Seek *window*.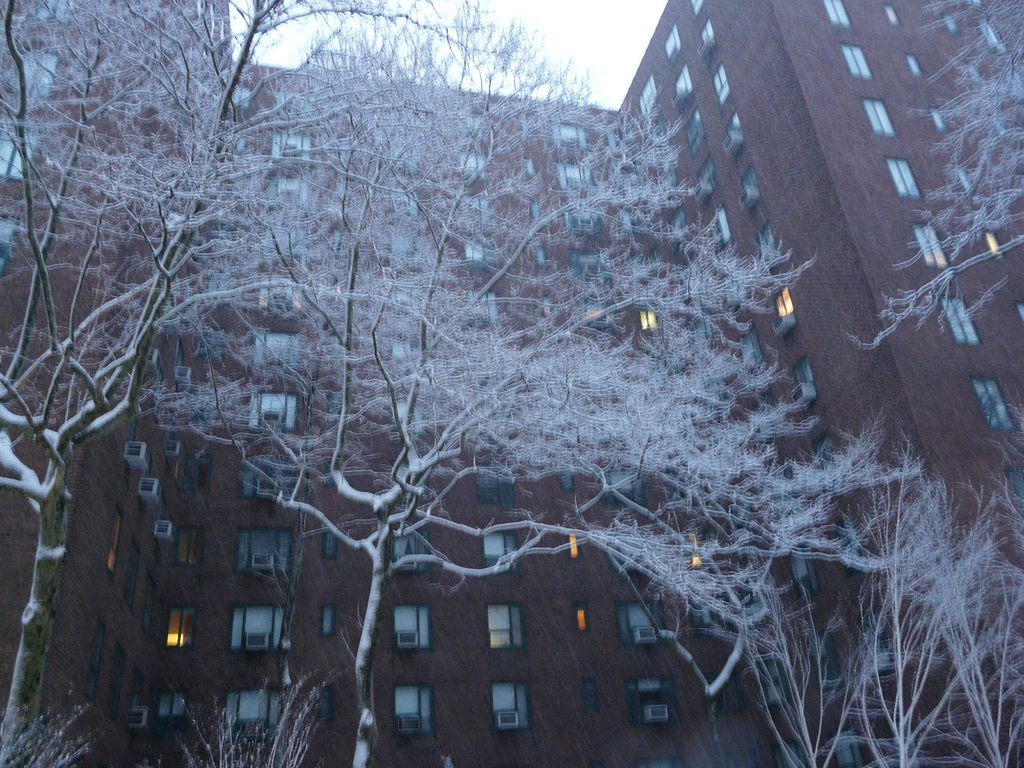
l=689, t=0, r=705, b=13.
